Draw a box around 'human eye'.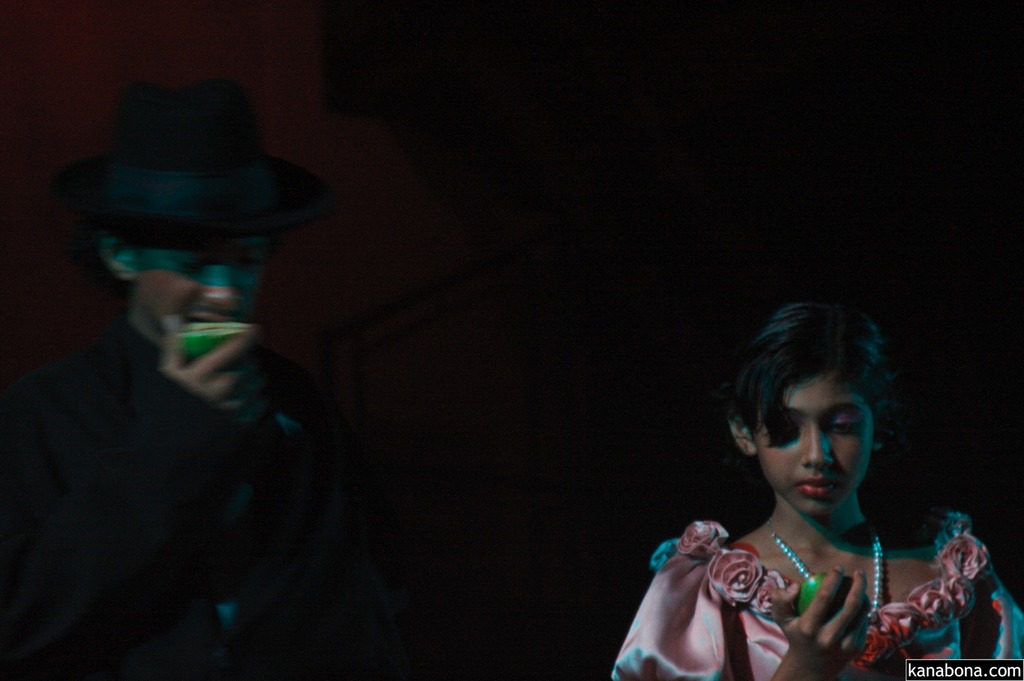
237, 251, 257, 265.
